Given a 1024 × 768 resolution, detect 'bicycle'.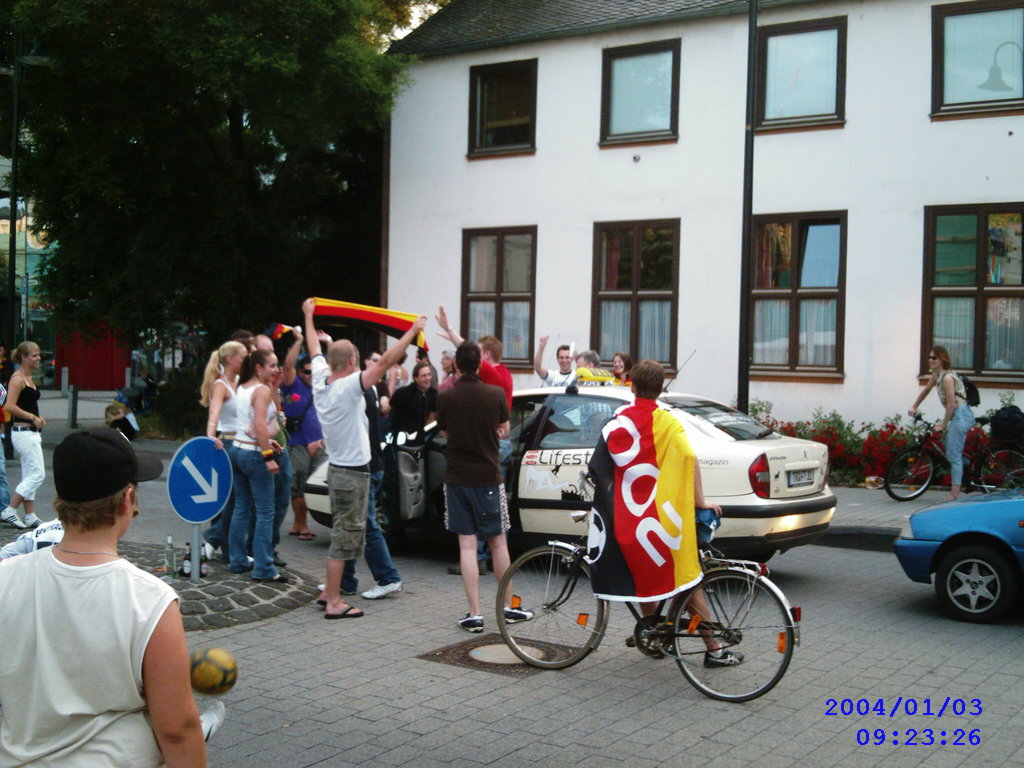
<bbox>883, 404, 1023, 509</bbox>.
